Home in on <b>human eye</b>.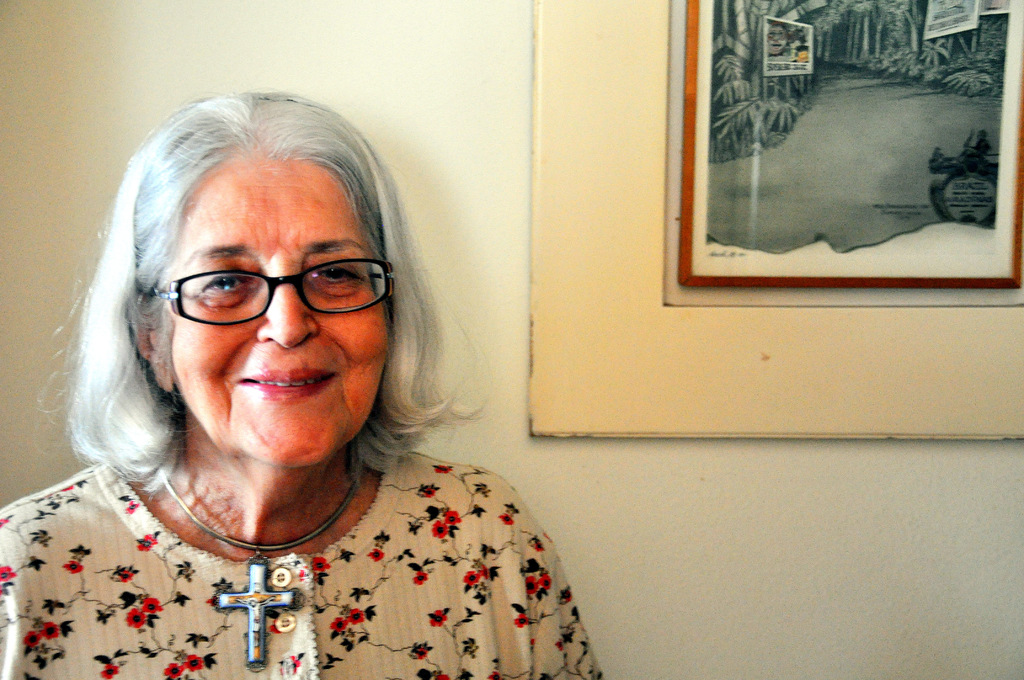
Homed in at x1=193, y1=267, x2=257, y2=307.
